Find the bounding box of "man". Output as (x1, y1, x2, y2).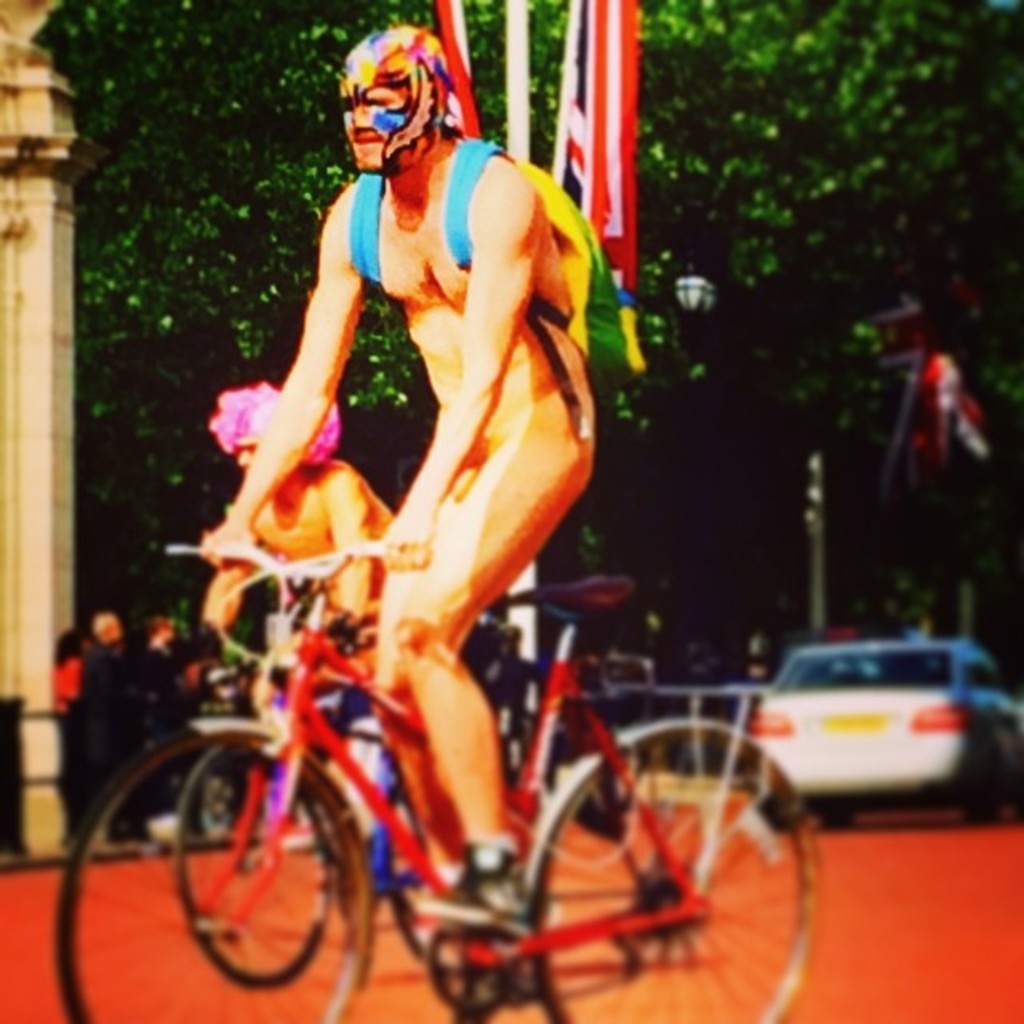
(208, 379, 400, 744).
